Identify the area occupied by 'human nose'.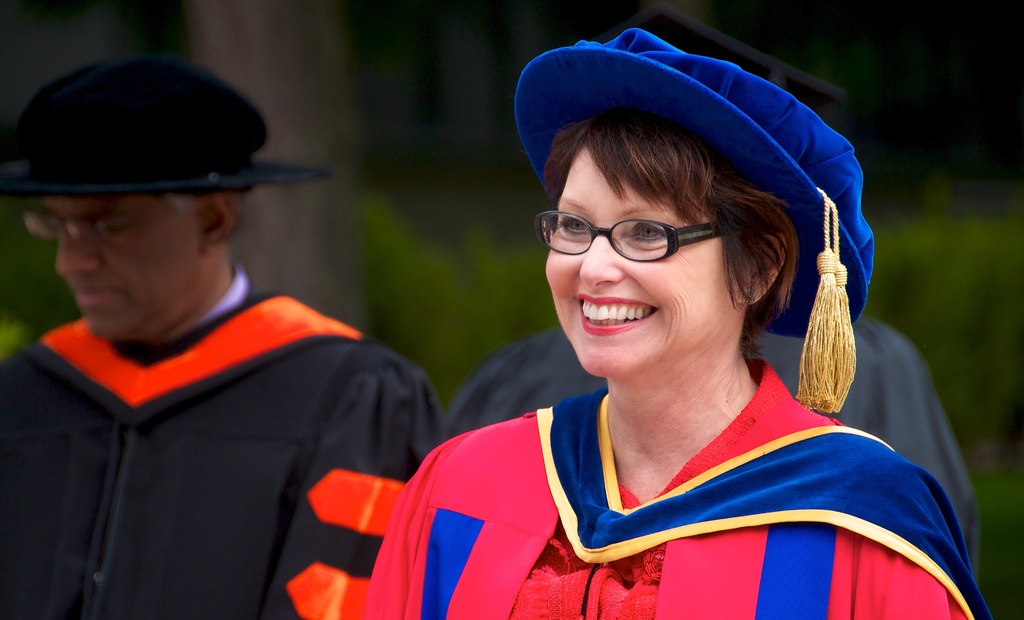
Area: locate(578, 234, 623, 288).
